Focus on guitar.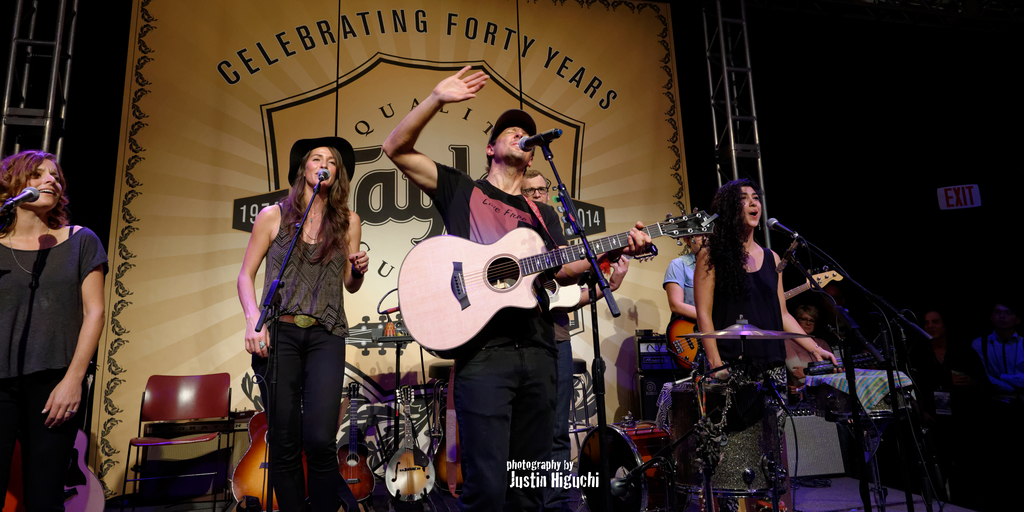
Focused at x1=396 y1=205 x2=720 y2=364.
